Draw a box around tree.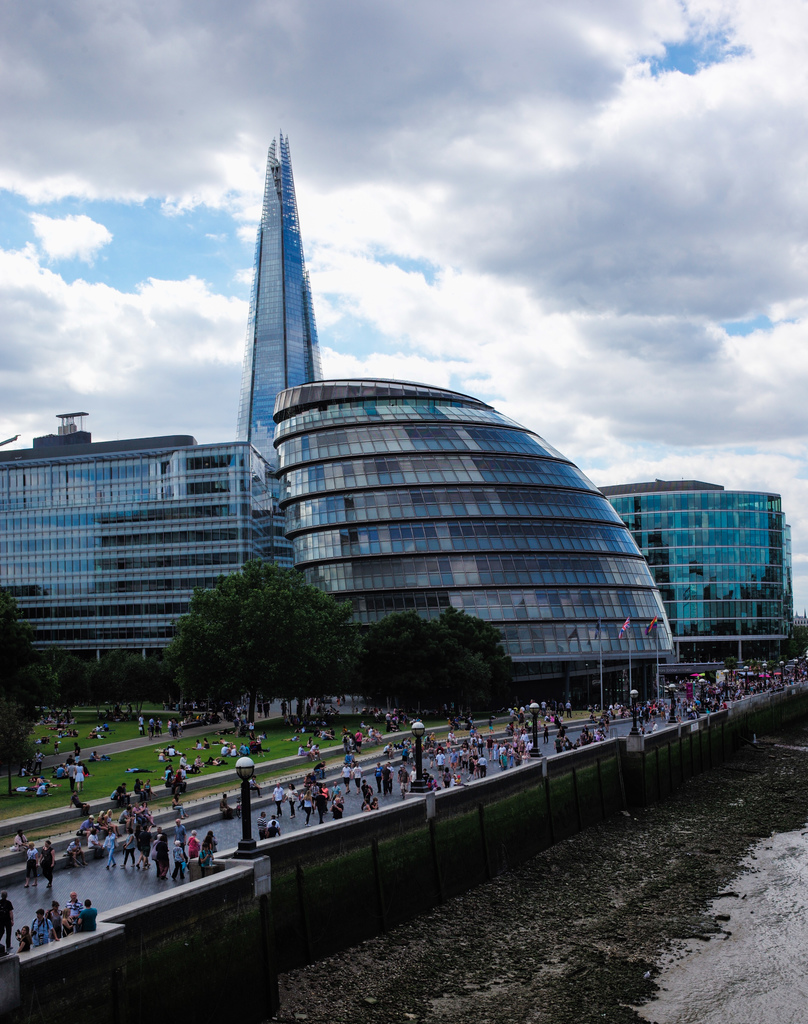
[368, 601, 516, 708].
